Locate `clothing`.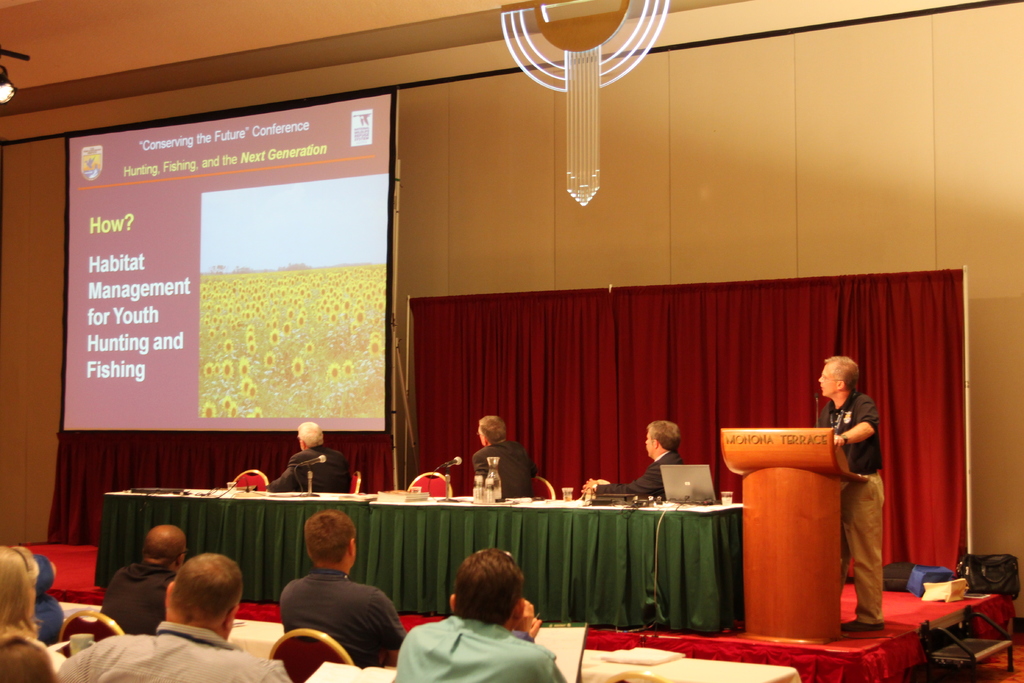
Bounding box: <box>0,627,60,682</box>.
